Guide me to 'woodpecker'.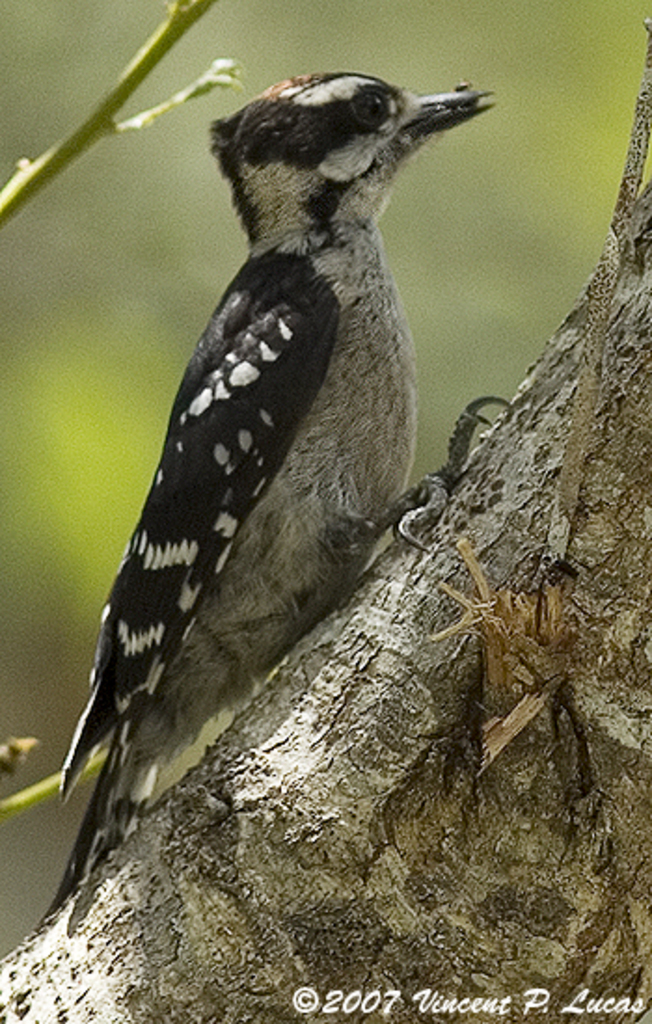
Guidance: 63,60,499,938.
